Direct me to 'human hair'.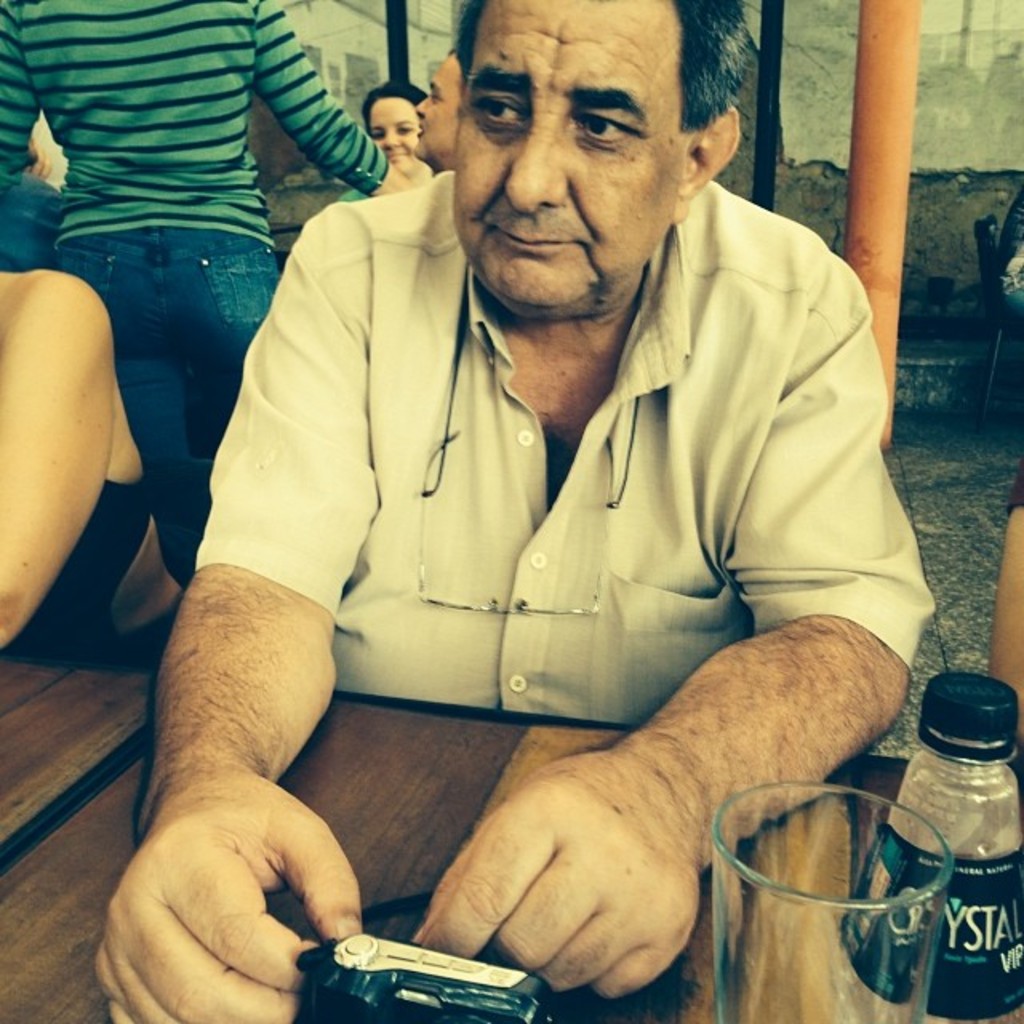
Direction: rect(363, 77, 432, 138).
